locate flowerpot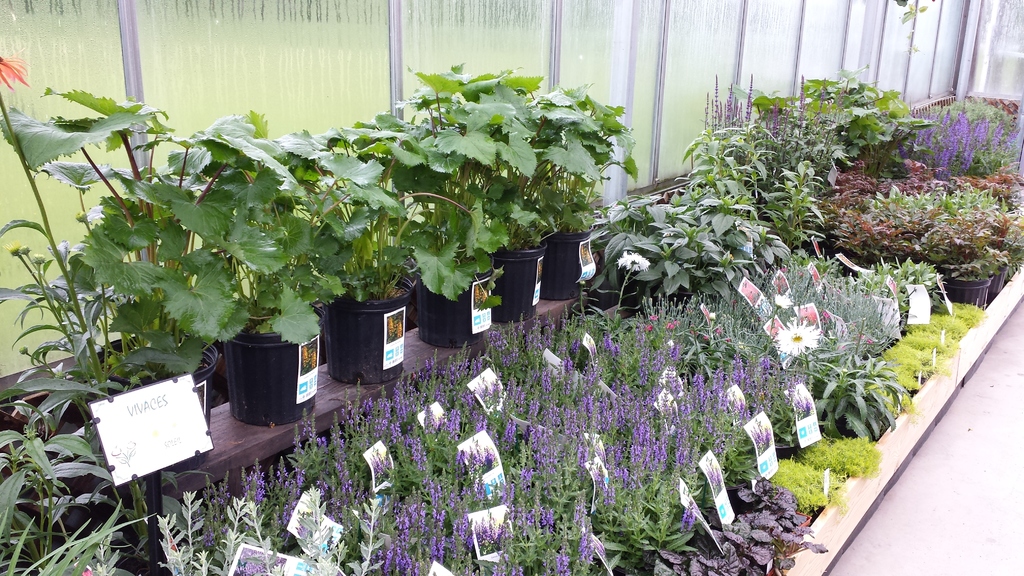
x1=942 y1=277 x2=989 y2=307
